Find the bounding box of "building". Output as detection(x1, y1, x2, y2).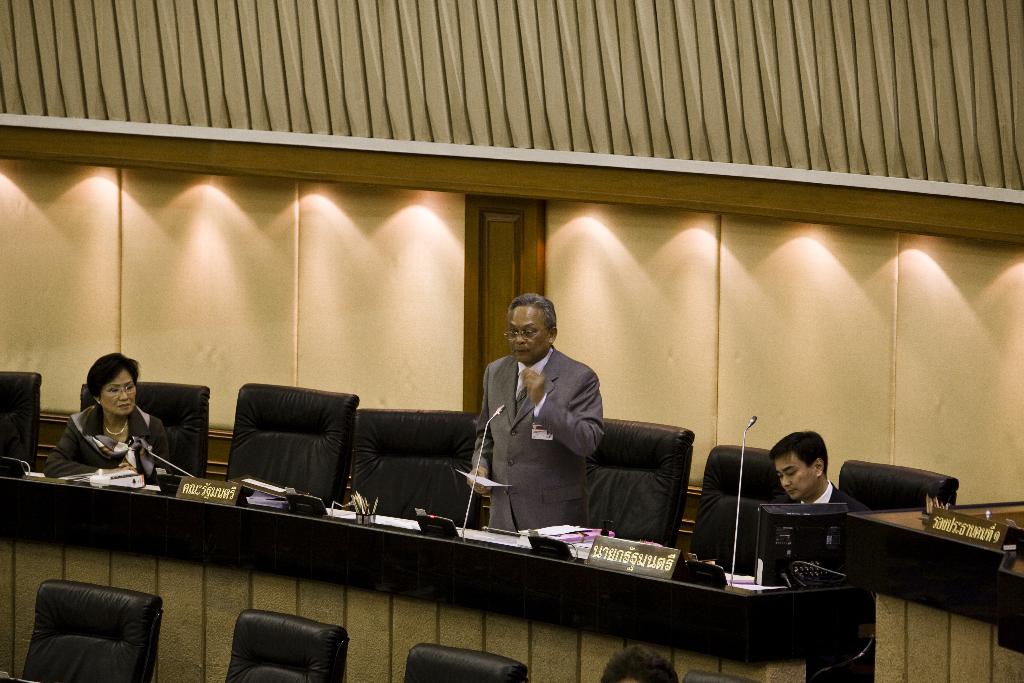
detection(0, 0, 1023, 682).
